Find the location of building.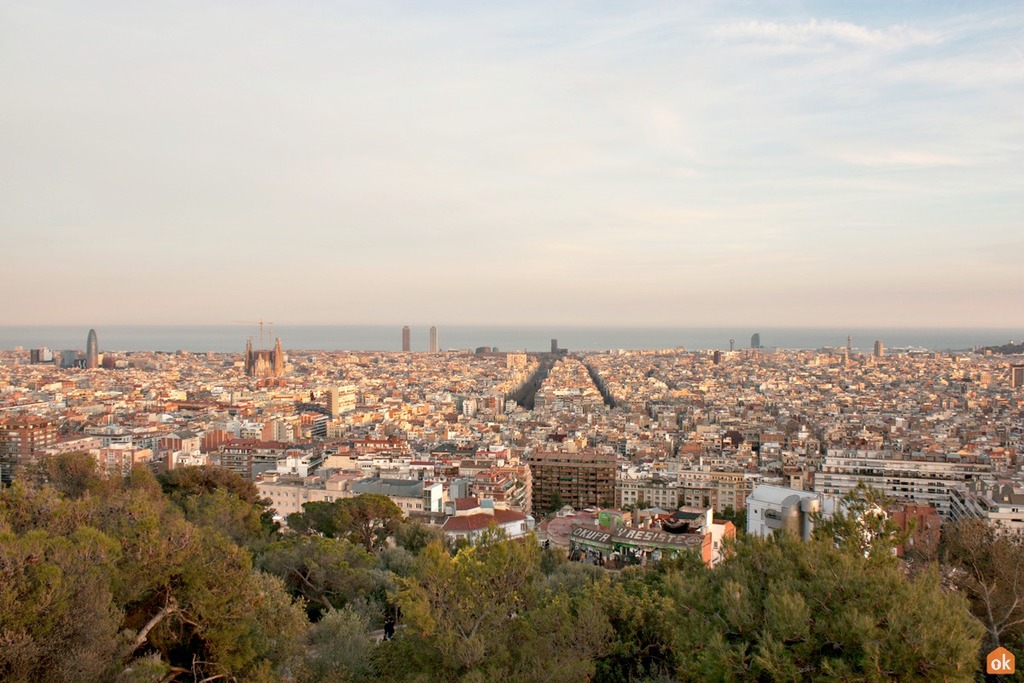
Location: <region>429, 325, 441, 355</region>.
